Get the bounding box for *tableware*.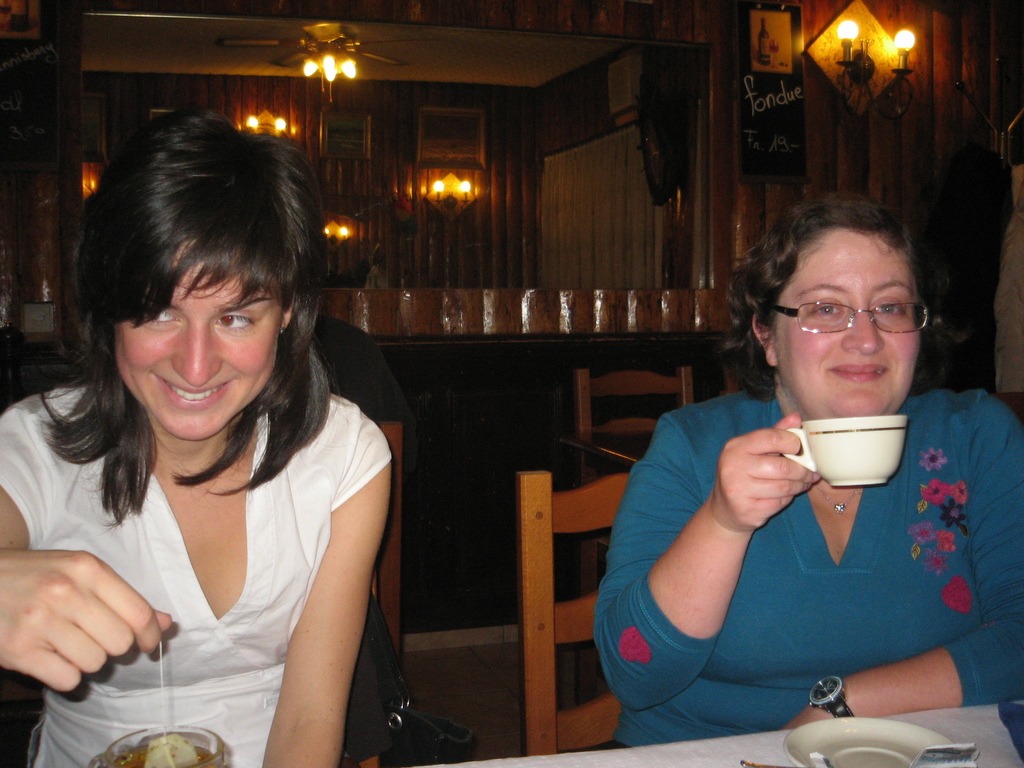
[left=796, top=417, right=928, bottom=502].
